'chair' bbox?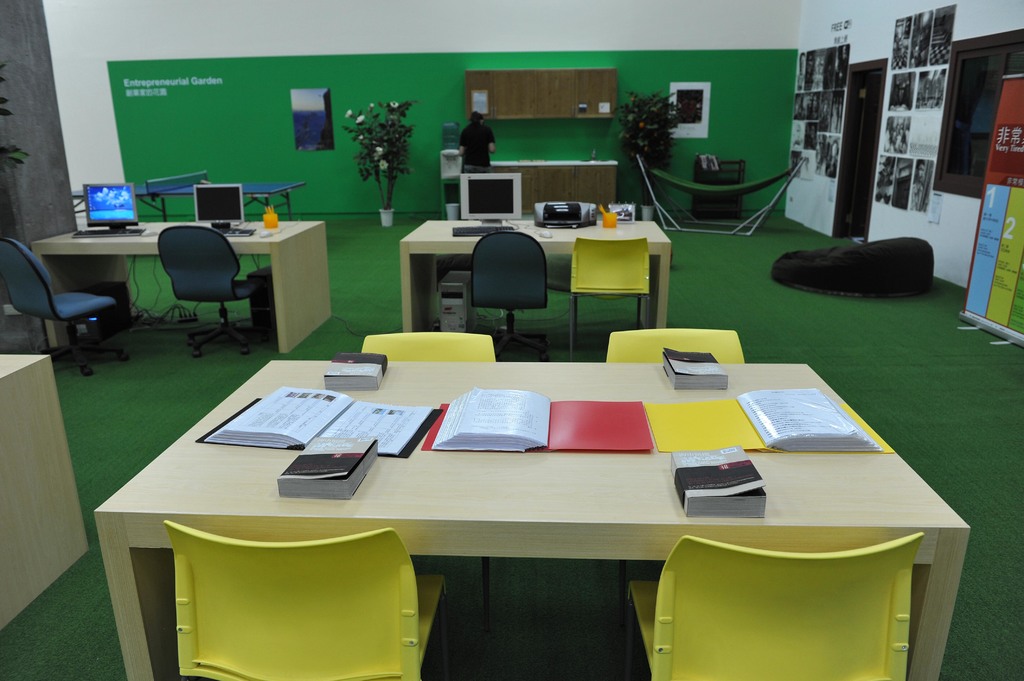
bbox(565, 235, 650, 351)
